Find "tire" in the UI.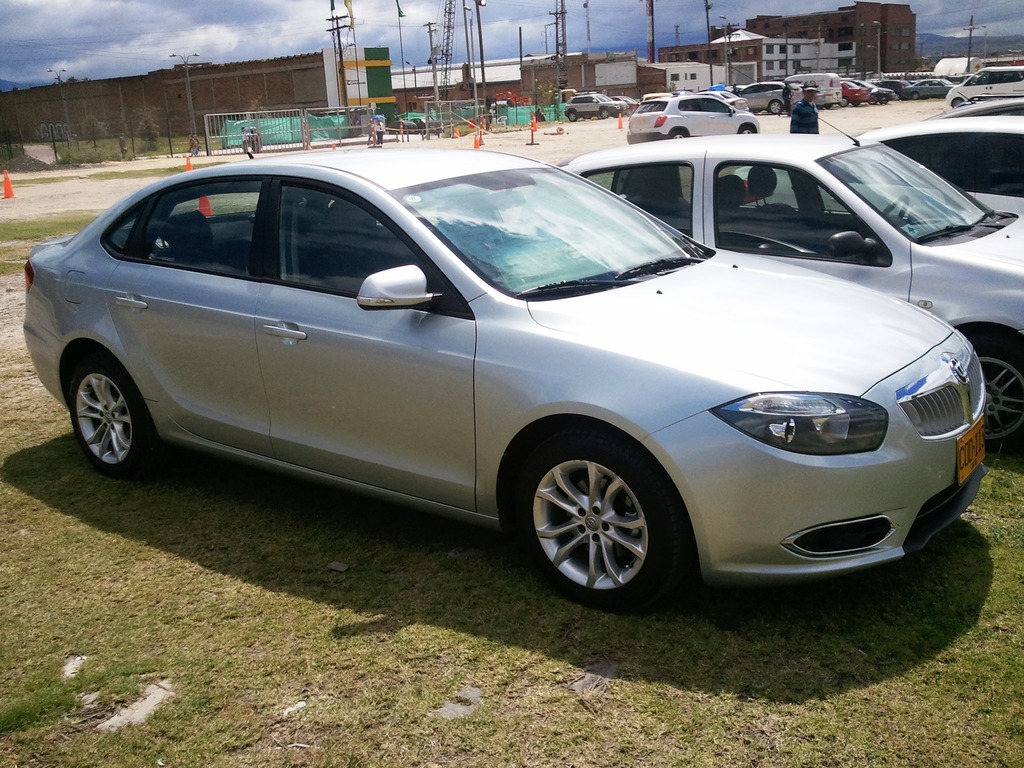
UI element at <region>669, 127, 692, 138</region>.
